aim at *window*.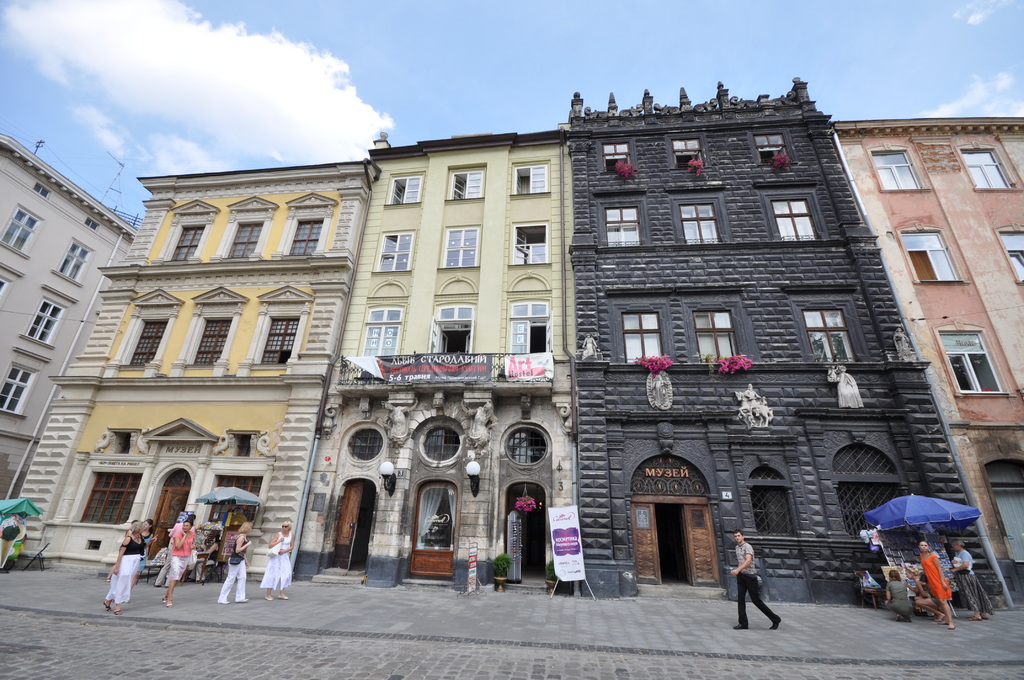
Aimed at x1=673 y1=138 x2=706 y2=159.
